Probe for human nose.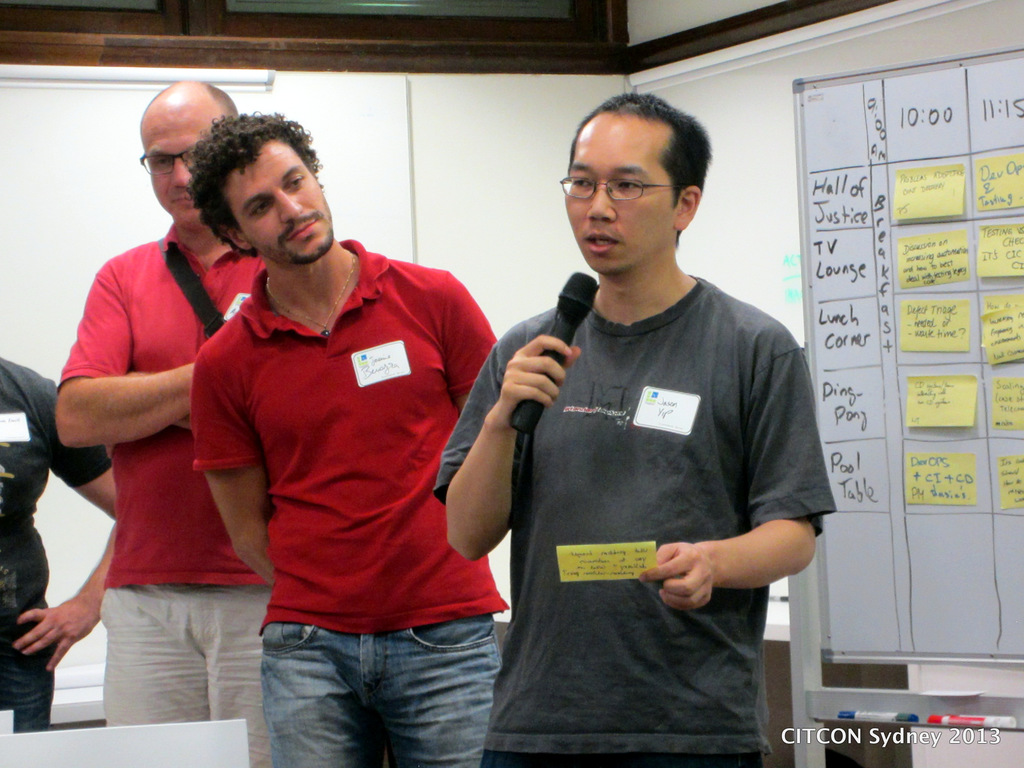
Probe result: (584, 175, 614, 217).
